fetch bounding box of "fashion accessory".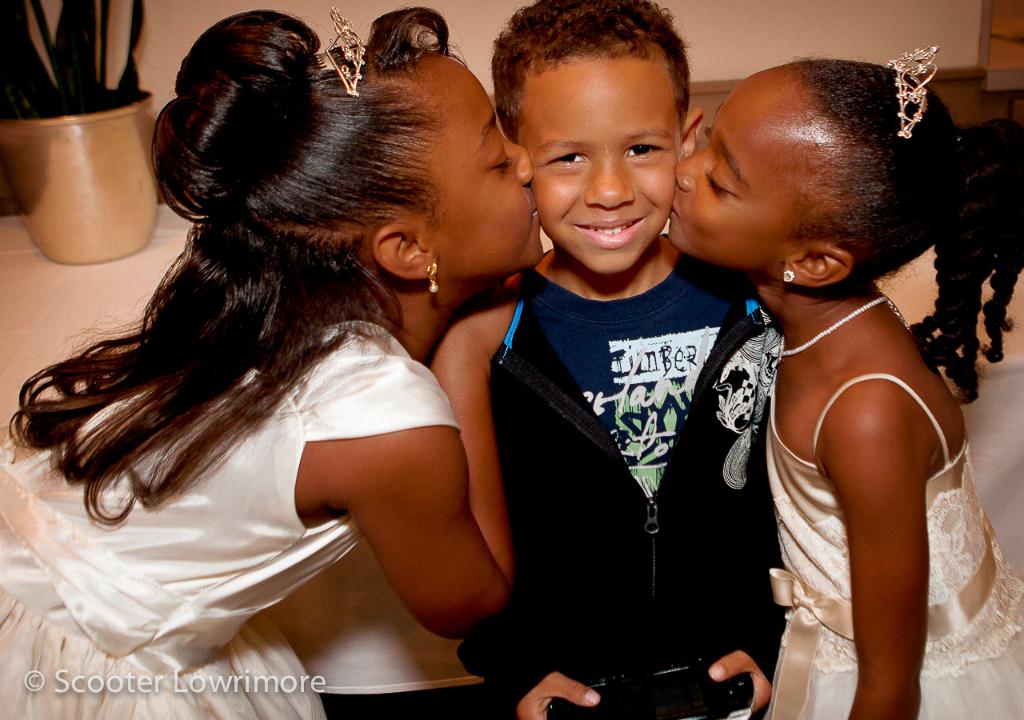
Bbox: (left=424, top=261, right=443, bottom=296).
